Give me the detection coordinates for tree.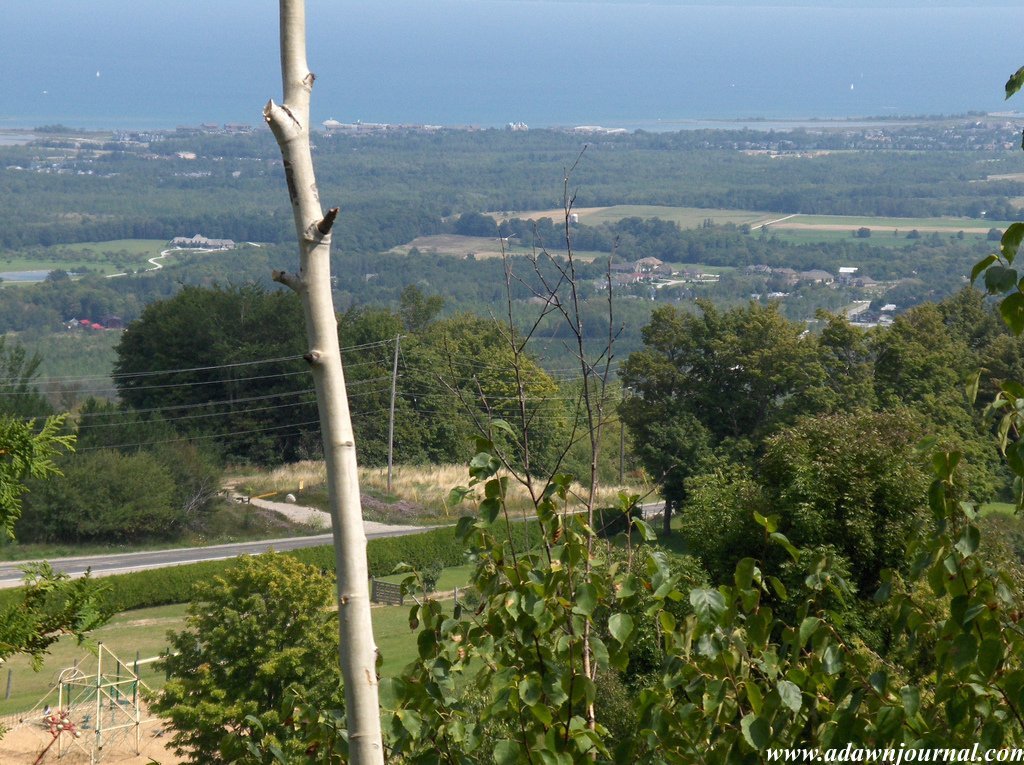
x1=388 y1=151 x2=756 y2=764.
